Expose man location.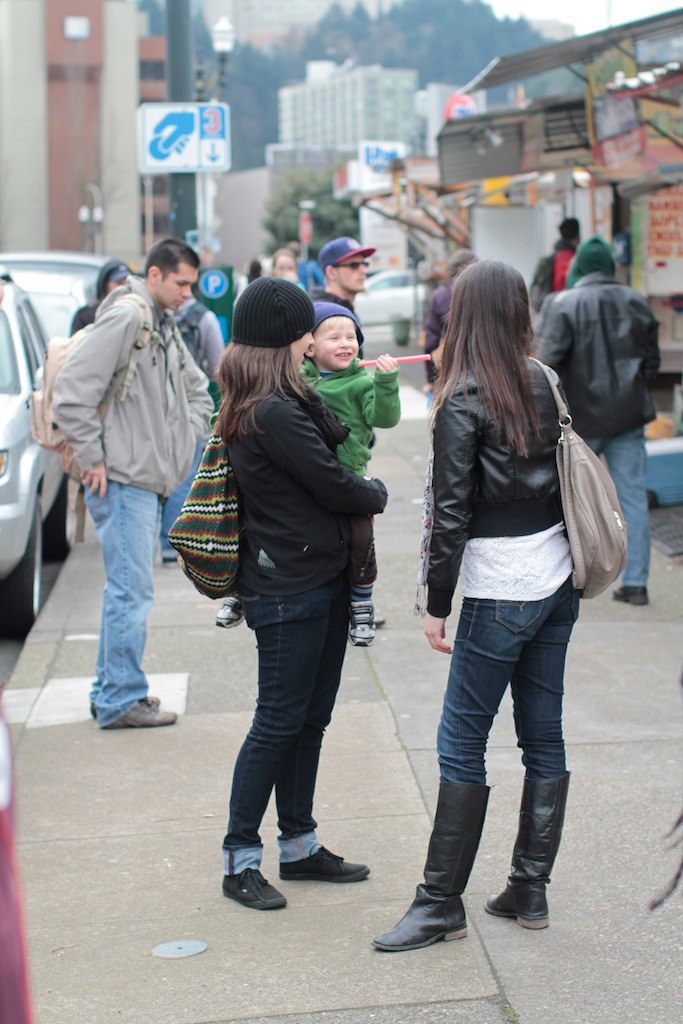
Exposed at l=526, t=227, r=661, b=611.
